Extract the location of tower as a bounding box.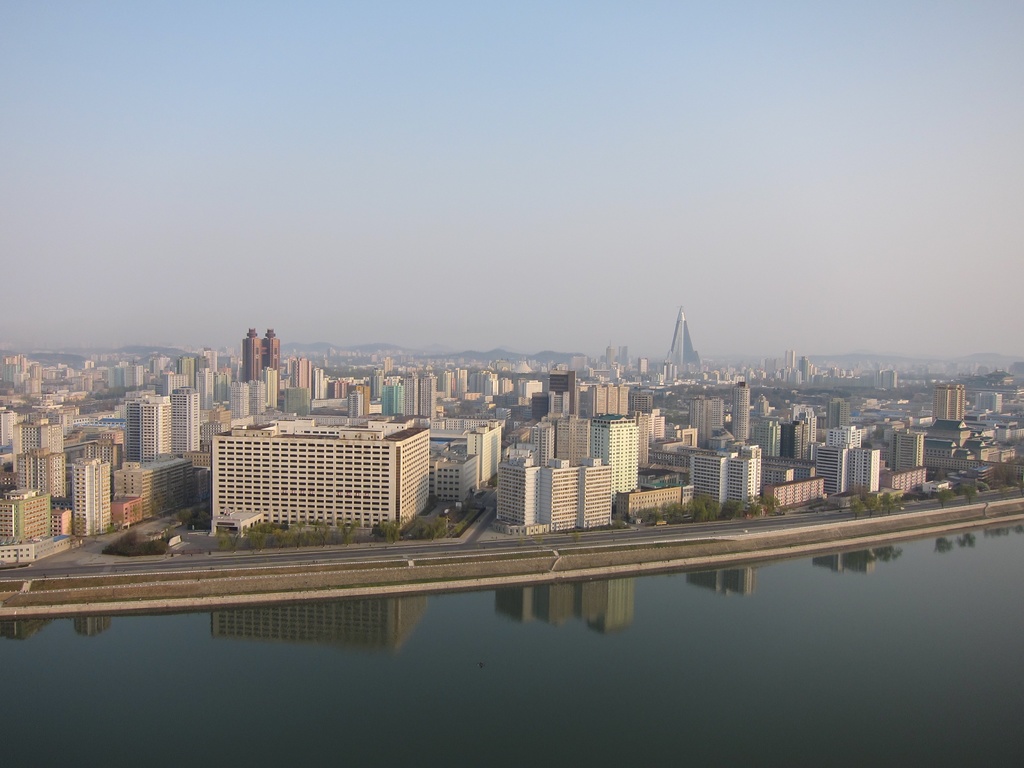
pyautogui.locateOnScreen(554, 416, 588, 463).
